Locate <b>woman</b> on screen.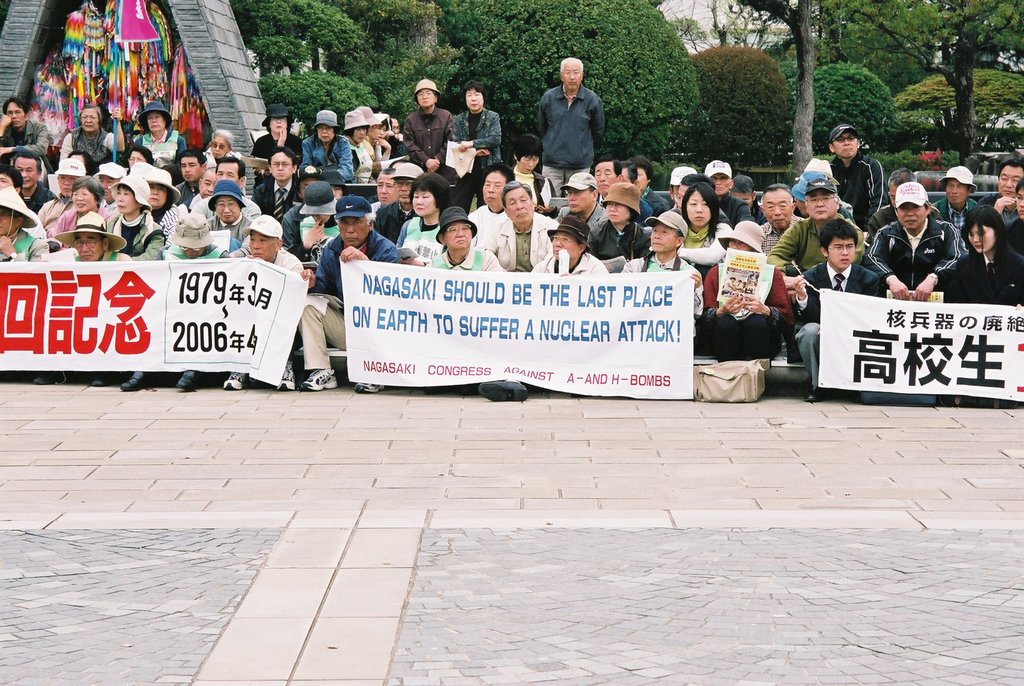
On screen at bbox=[42, 177, 114, 255].
